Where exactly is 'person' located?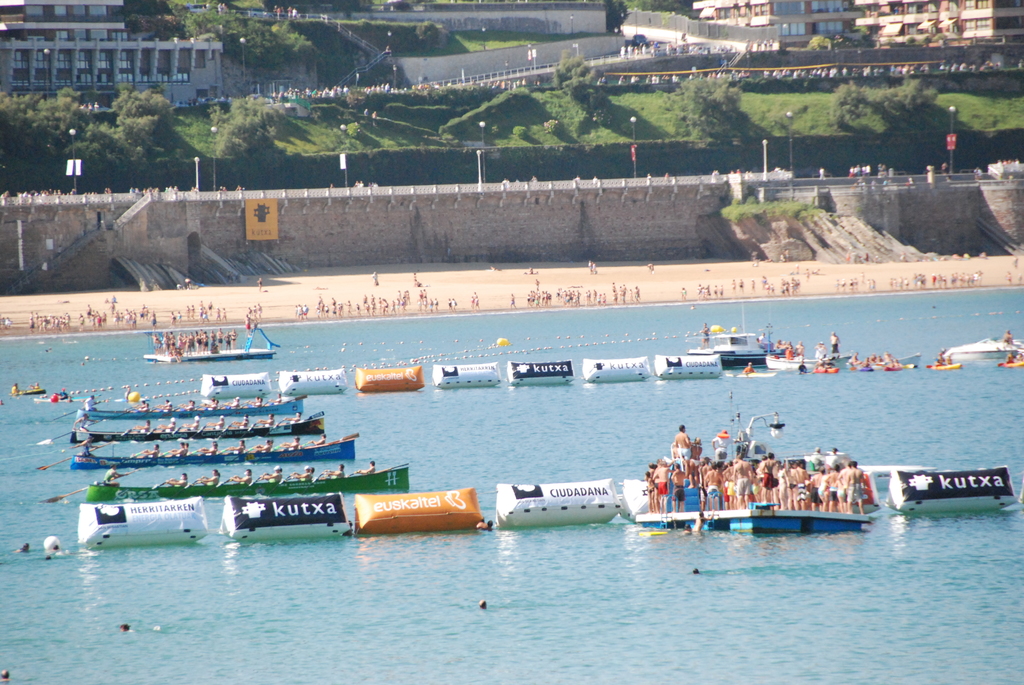
Its bounding box is l=305, t=429, r=328, b=447.
